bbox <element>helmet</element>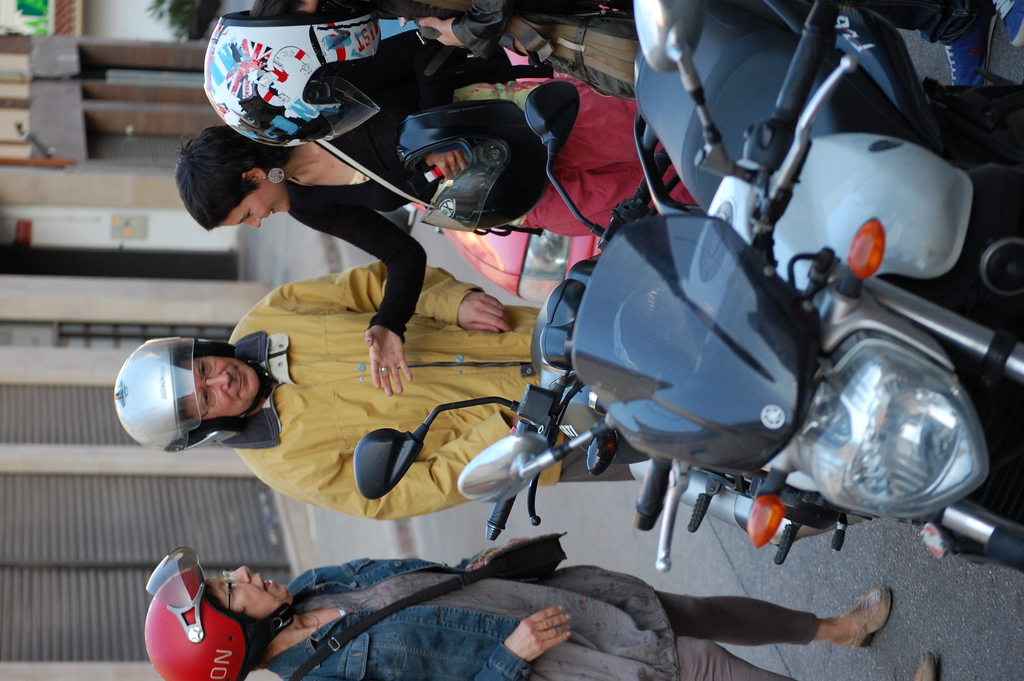
detection(203, 4, 374, 147)
